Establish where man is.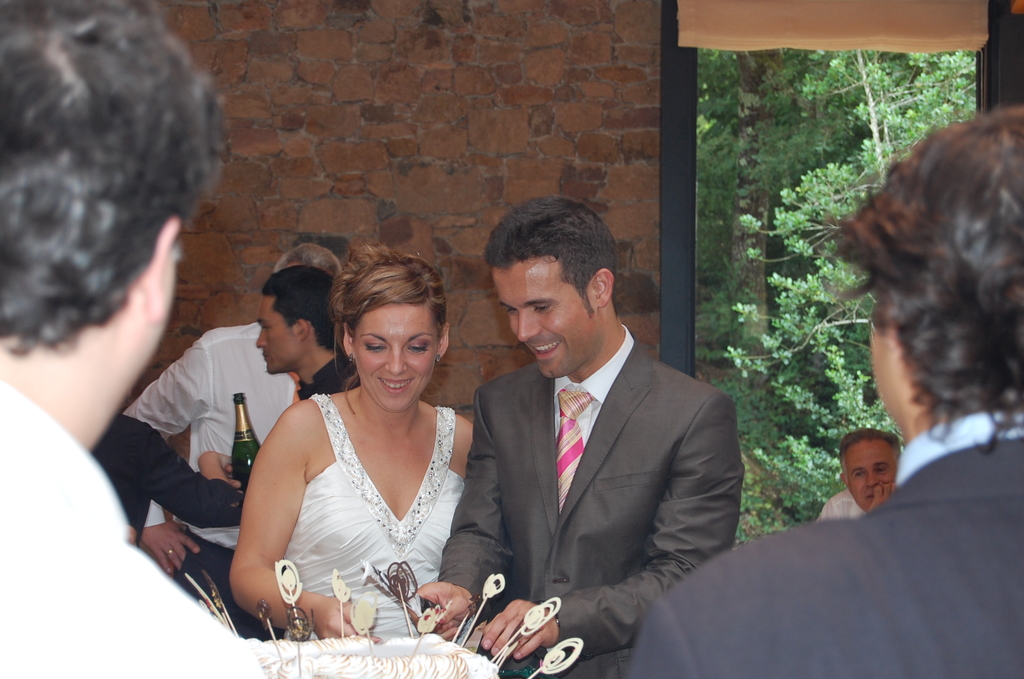
Established at <bbox>819, 430, 902, 519</bbox>.
